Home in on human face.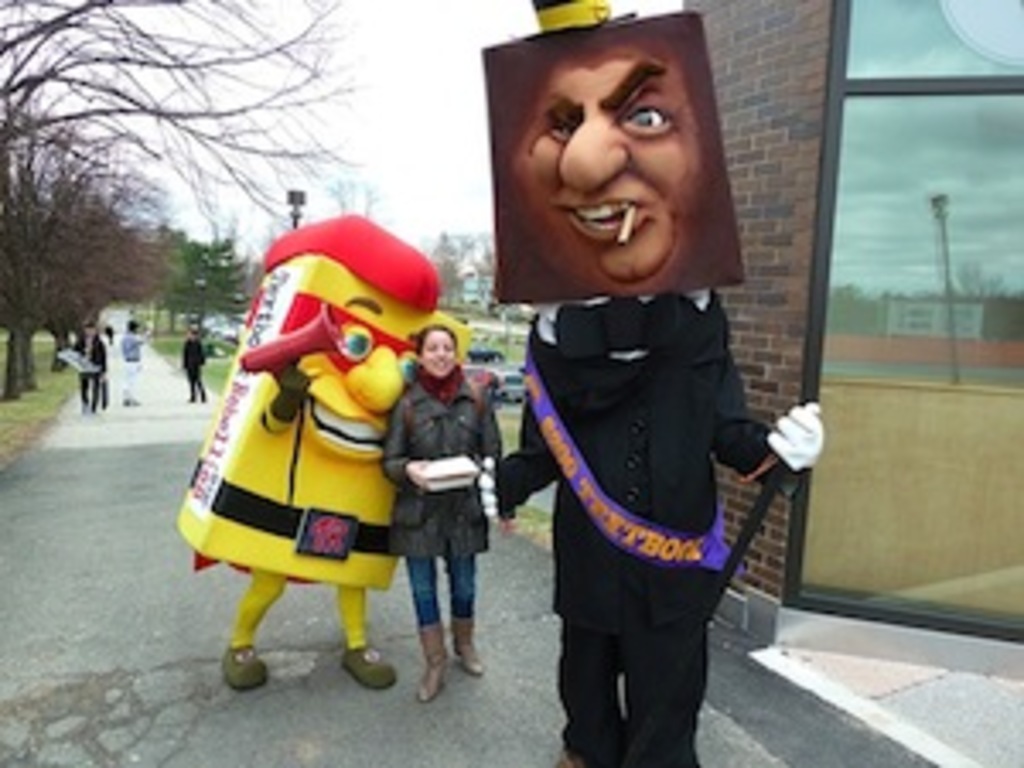
Homed in at {"x1": 420, "y1": 331, "x2": 454, "y2": 375}.
